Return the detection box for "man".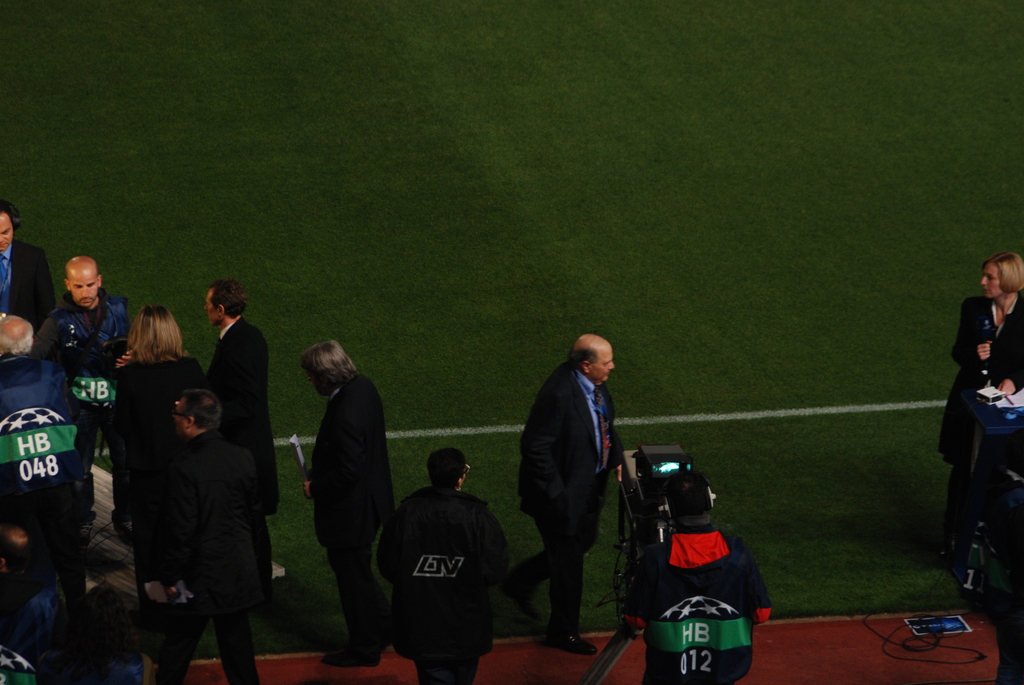
select_region(0, 312, 93, 558).
